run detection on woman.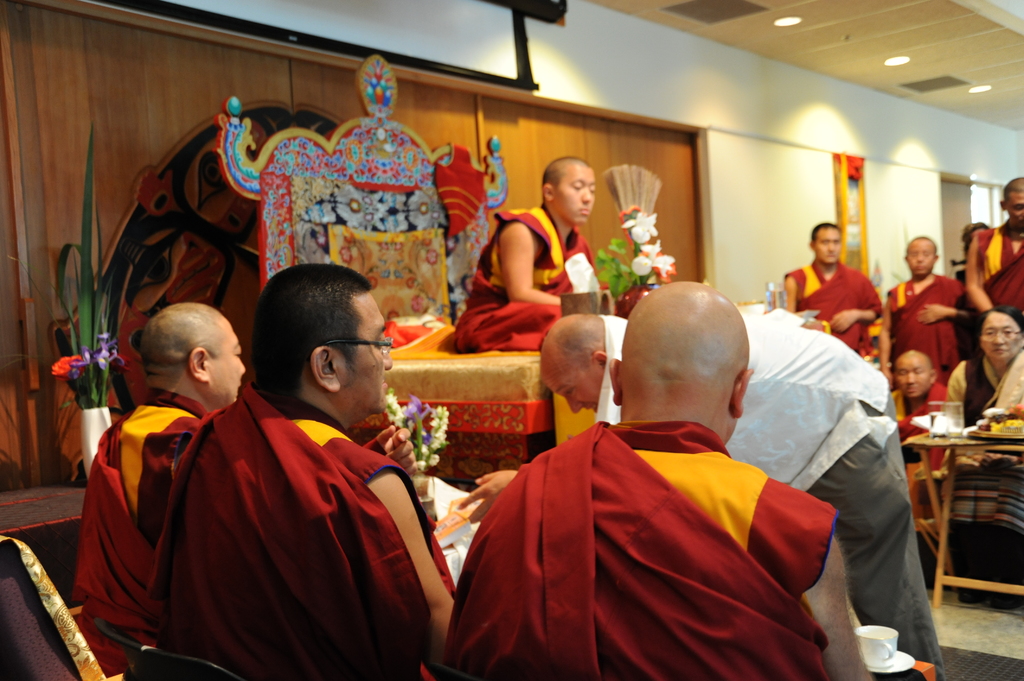
Result: <region>942, 303, 1023, 618</region>.
